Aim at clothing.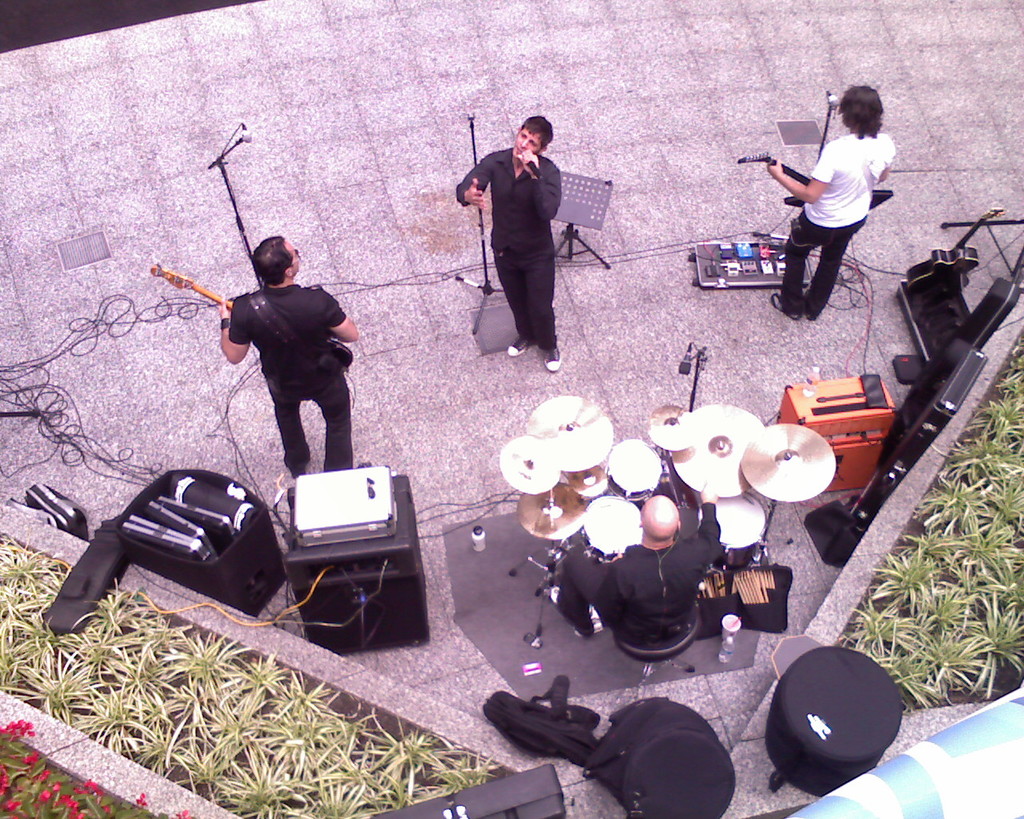
Aimed at BBox(455, 143, 569, 347).
